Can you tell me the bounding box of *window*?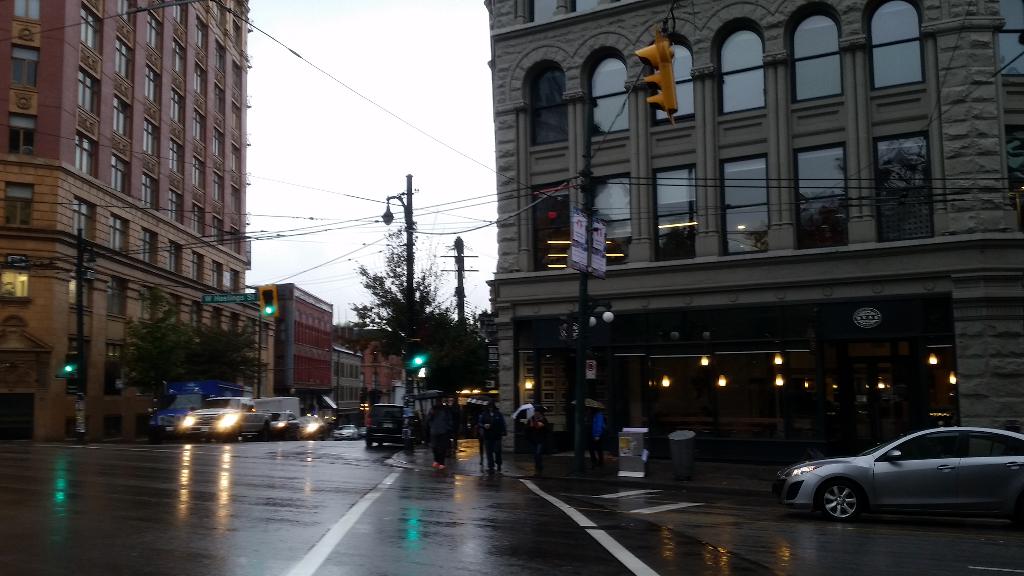
(left=649, top=161, right=698, bottom=262).
